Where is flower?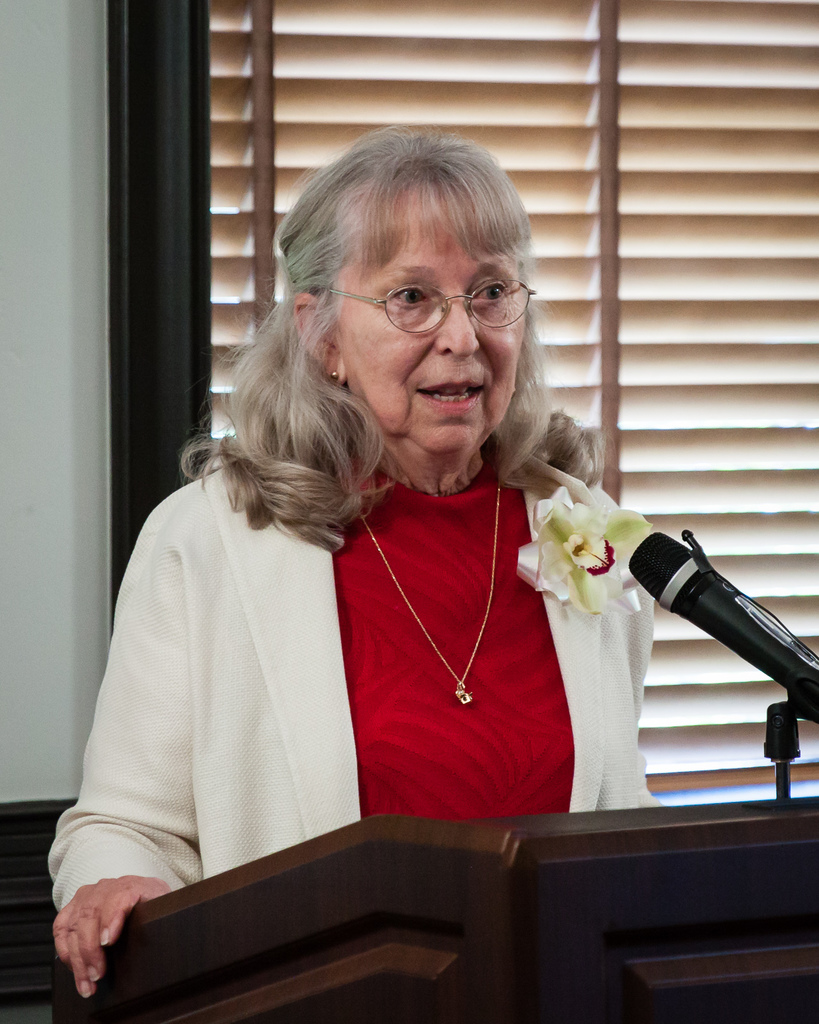
503 507 668 637.
